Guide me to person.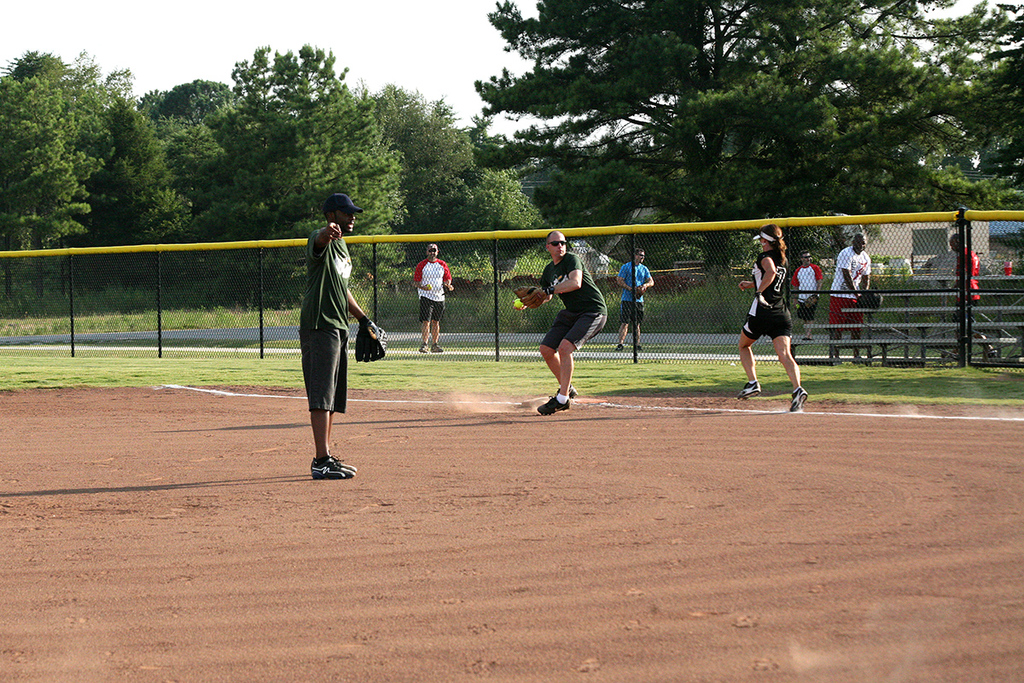
Guidance: (x1=828, y1=230, x2=876, y2=369).
